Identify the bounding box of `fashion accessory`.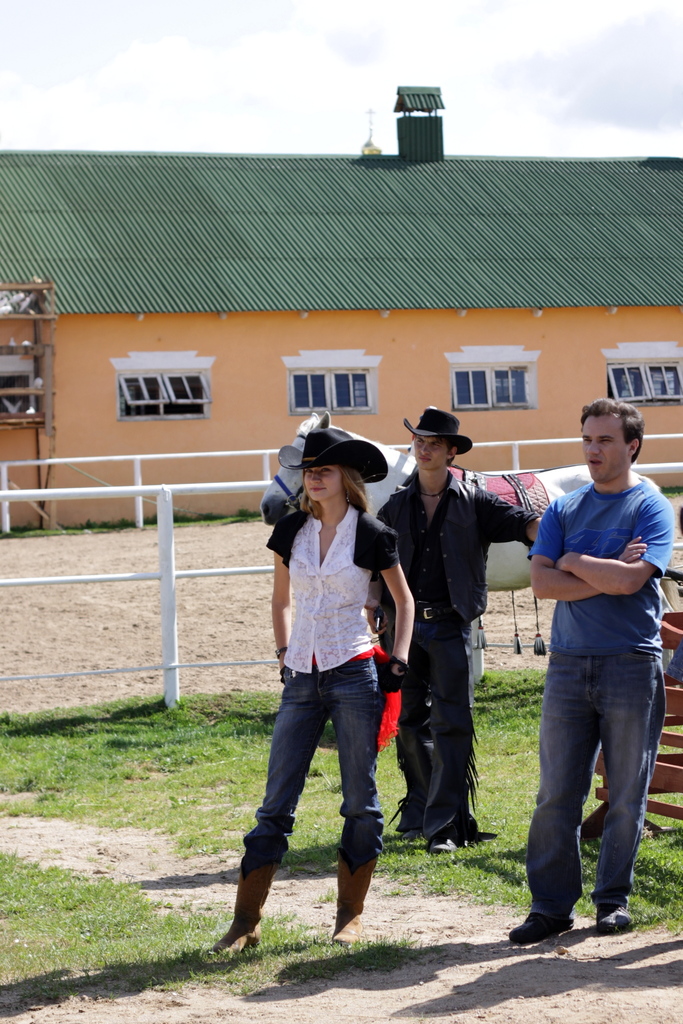
bbox=[400, 408, 472, 460].
